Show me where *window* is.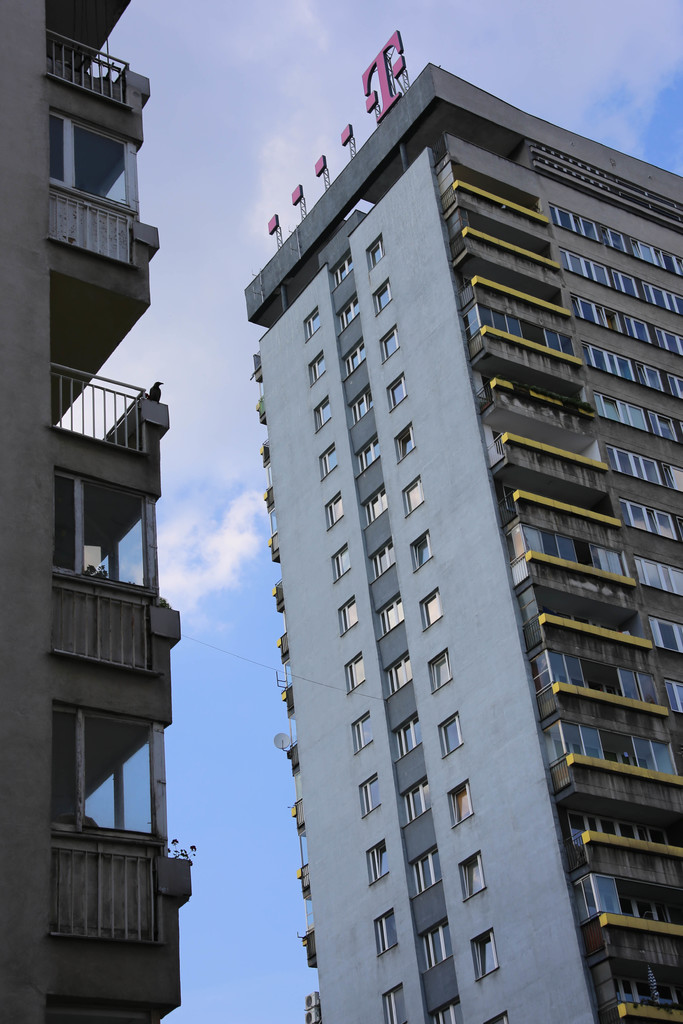
*window* is at BBox(372, 541, 393, 577).
